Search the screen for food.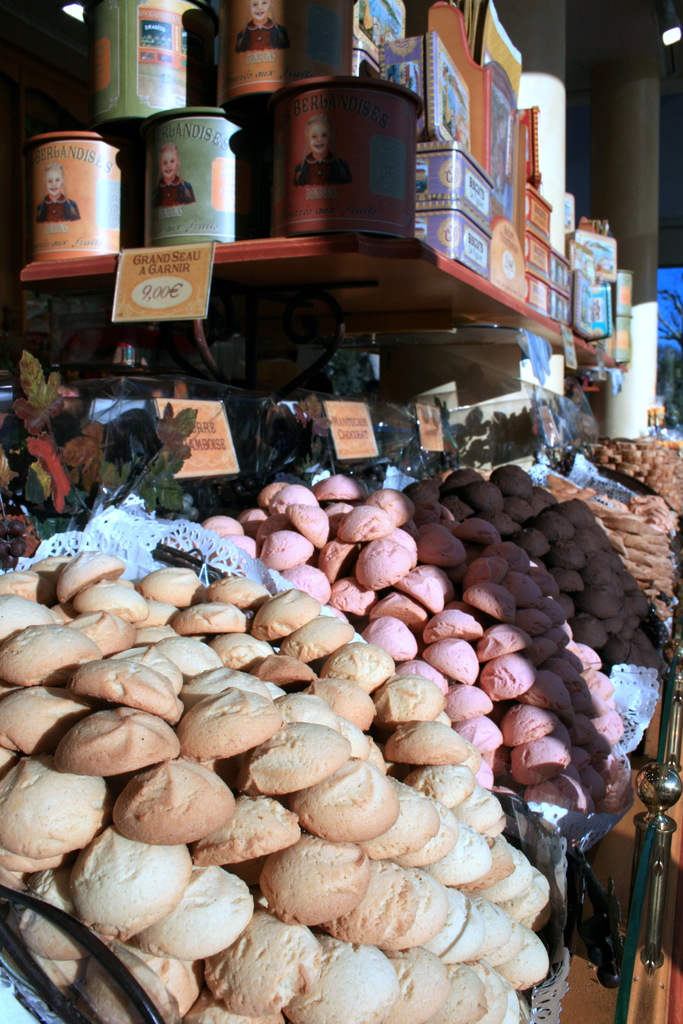
Found at l=57, t=842, r=193, b=943.
